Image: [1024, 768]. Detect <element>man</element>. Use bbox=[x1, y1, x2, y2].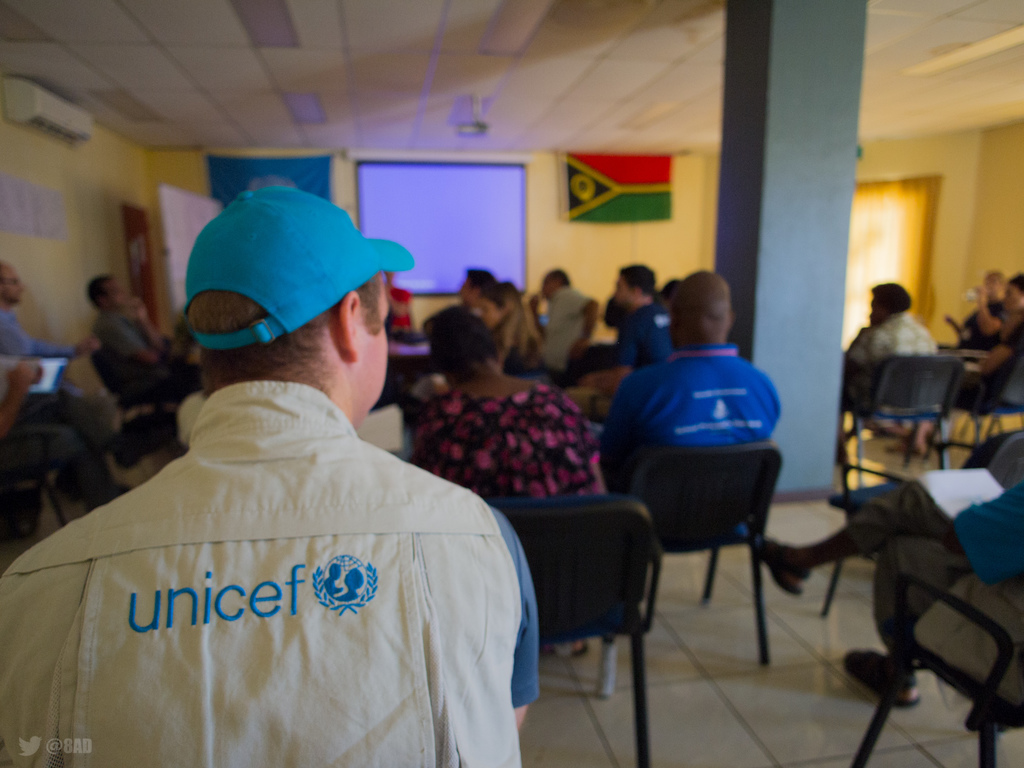
bbox=[26, 191, 538, 767].
